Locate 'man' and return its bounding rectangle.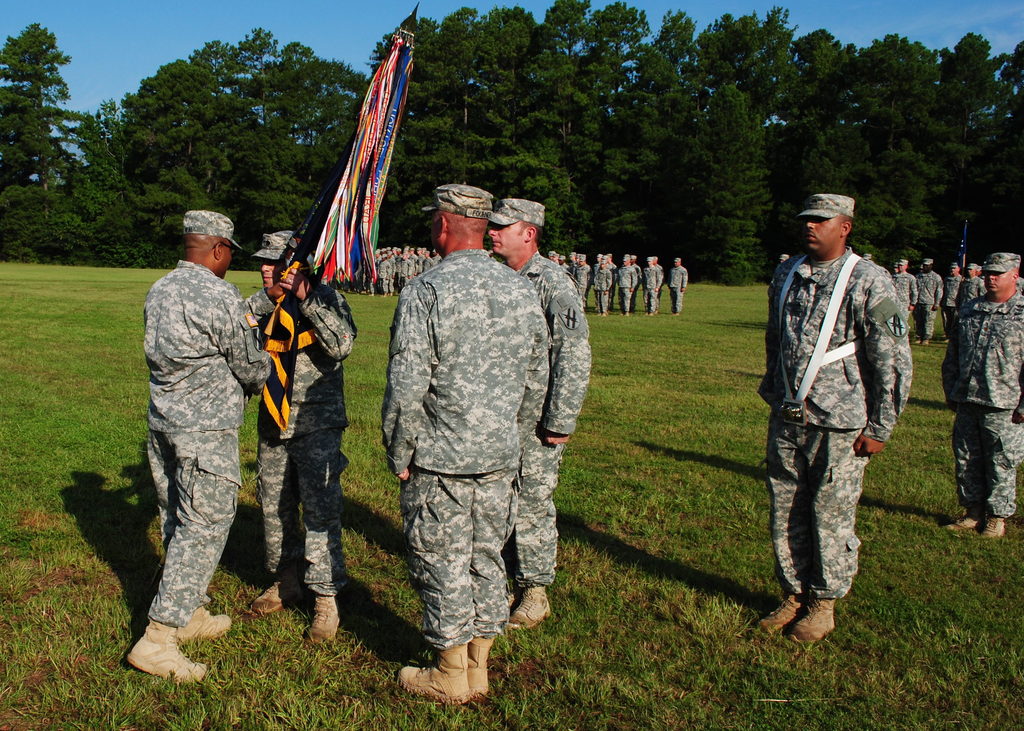
l=947, t=253, r=1021, b=542.
